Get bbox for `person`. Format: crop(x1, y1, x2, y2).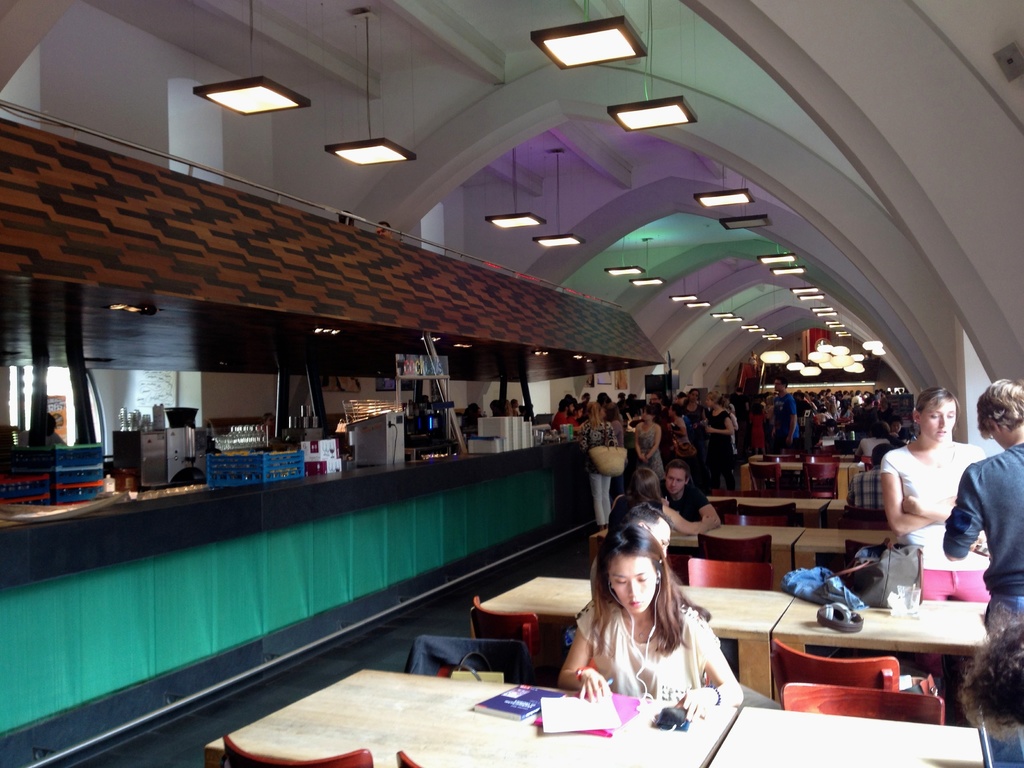
crop(657, 463, 723, 531).
